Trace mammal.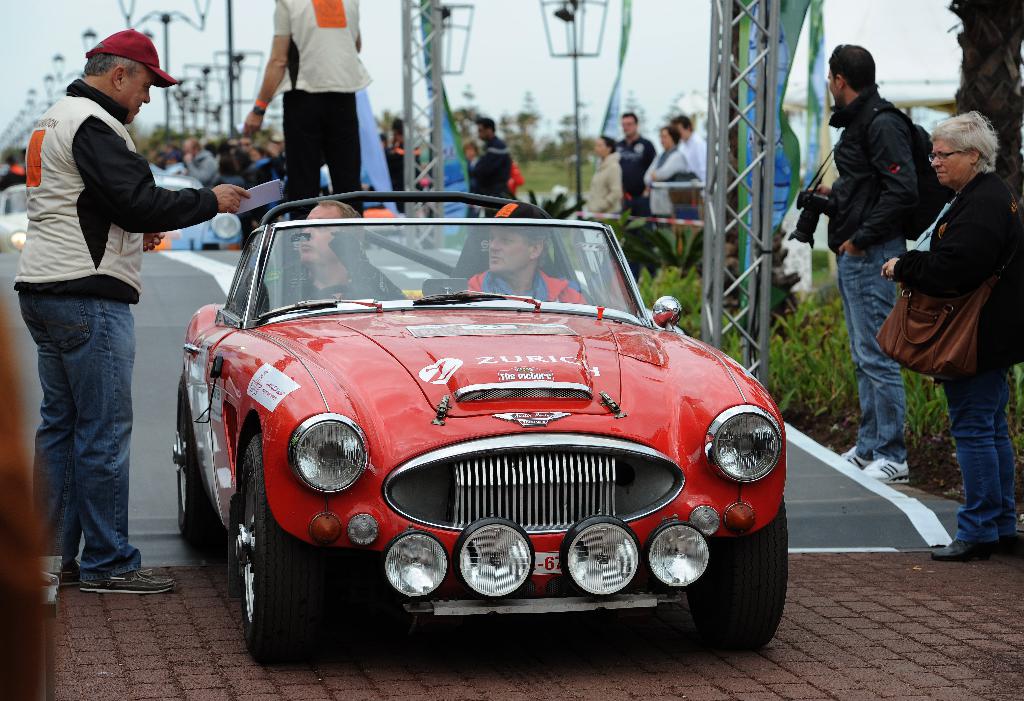
Traced to rect(879, 92, 1017, 517).
